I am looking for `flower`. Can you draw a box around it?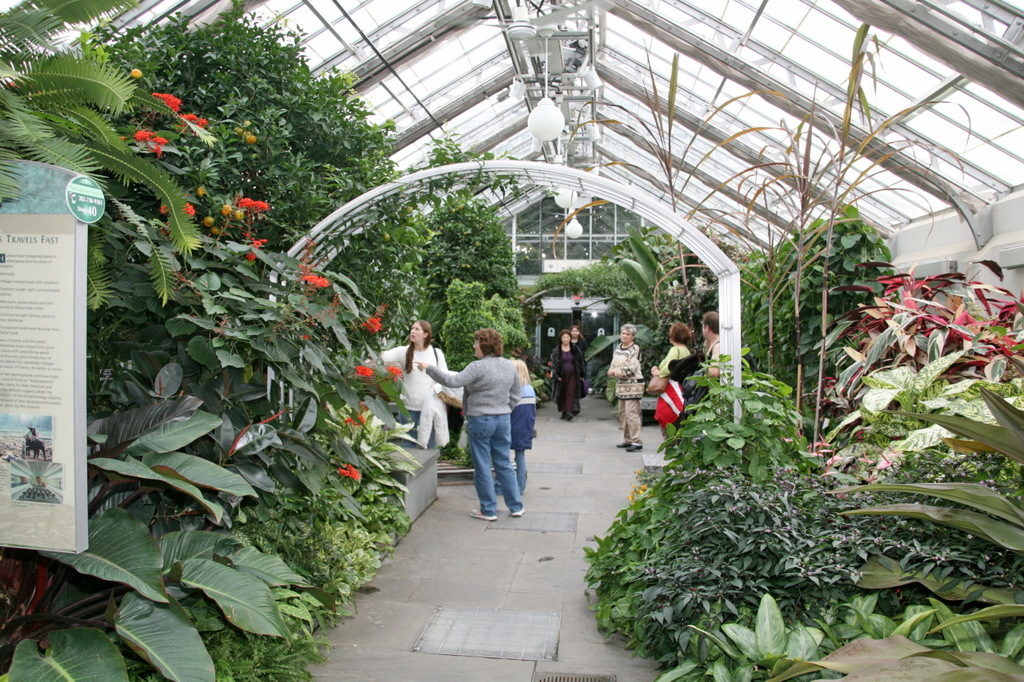
Sure, the bounding box is Rect(338, 462, 362, 479).
